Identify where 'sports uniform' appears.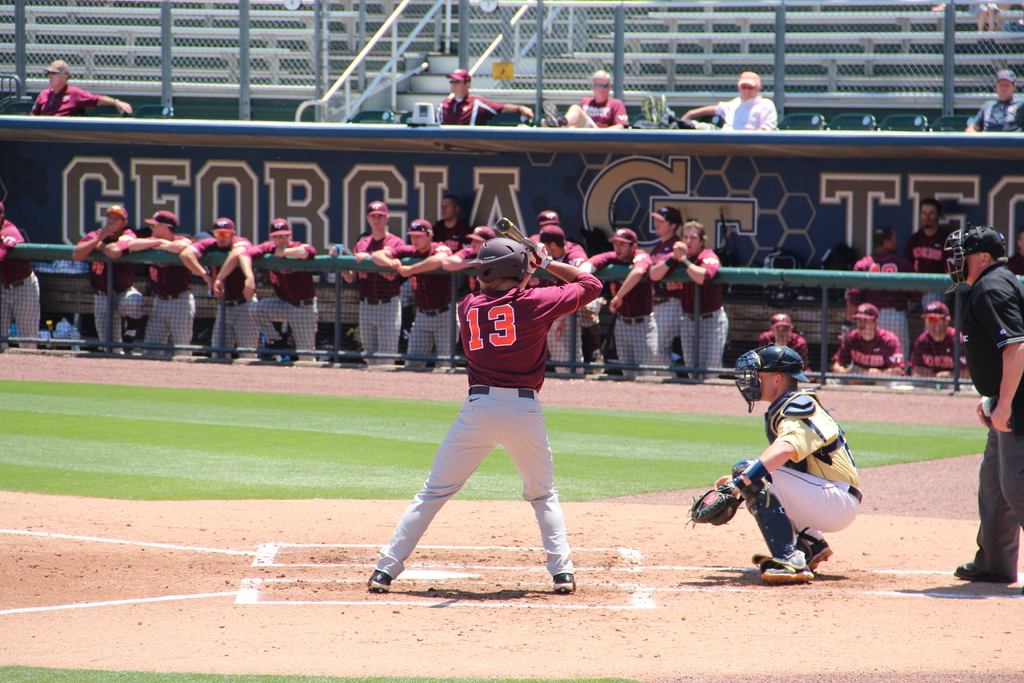
Appears at left=733, top=372, right=863, bottom=564.
